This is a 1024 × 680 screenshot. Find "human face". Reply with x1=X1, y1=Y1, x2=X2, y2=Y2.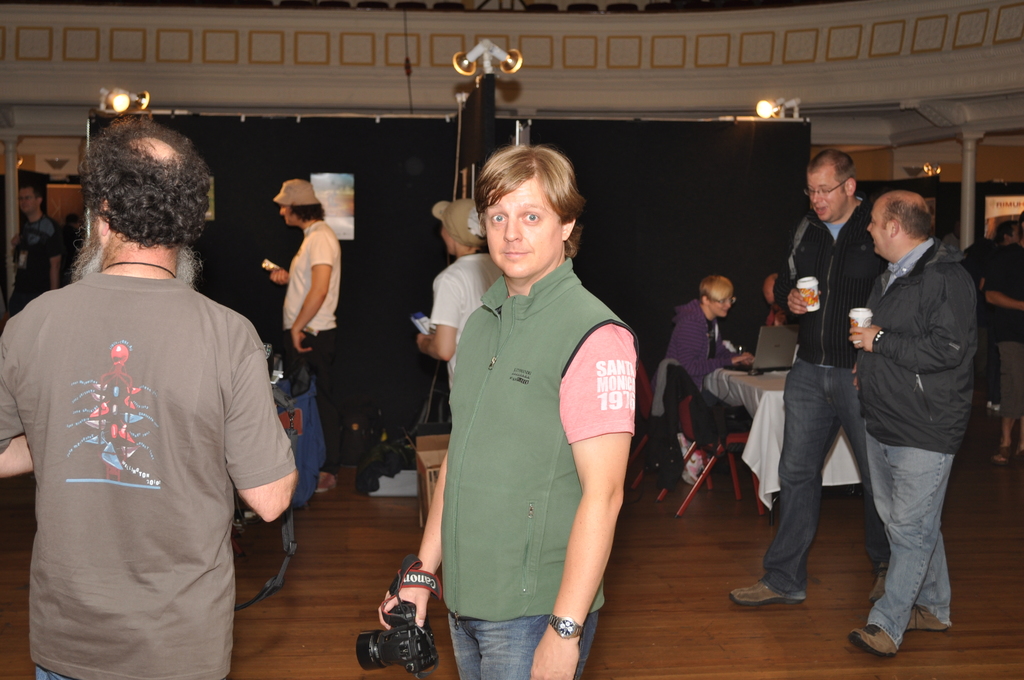
x1=1012, y1=225, x2=1020, y2=242.
